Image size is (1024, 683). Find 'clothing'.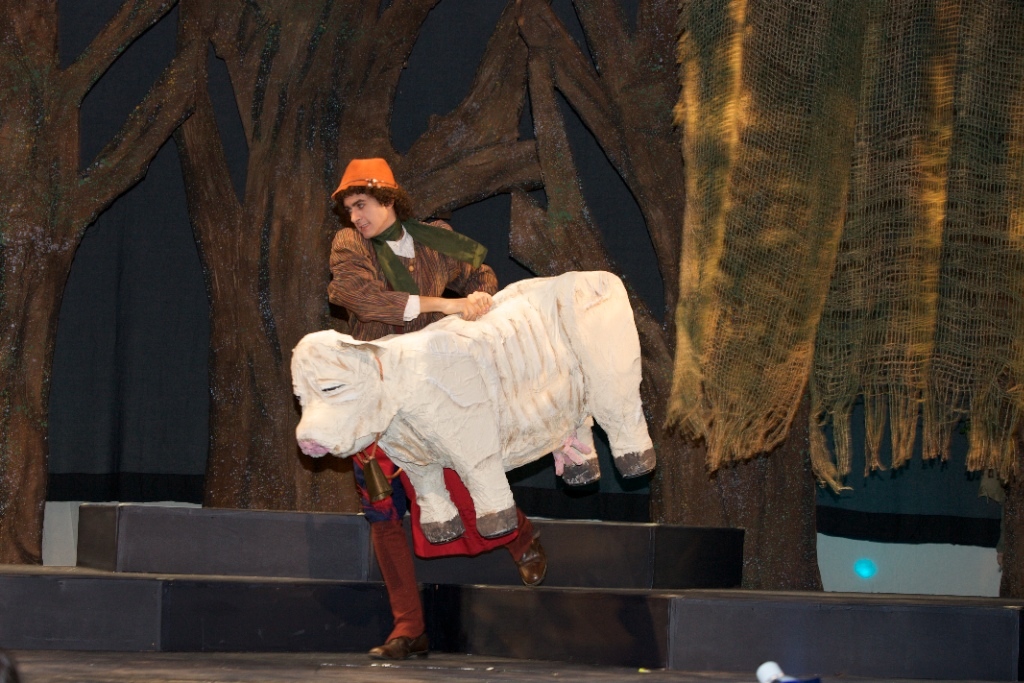
bbox=[324, 216, 540, 639].
